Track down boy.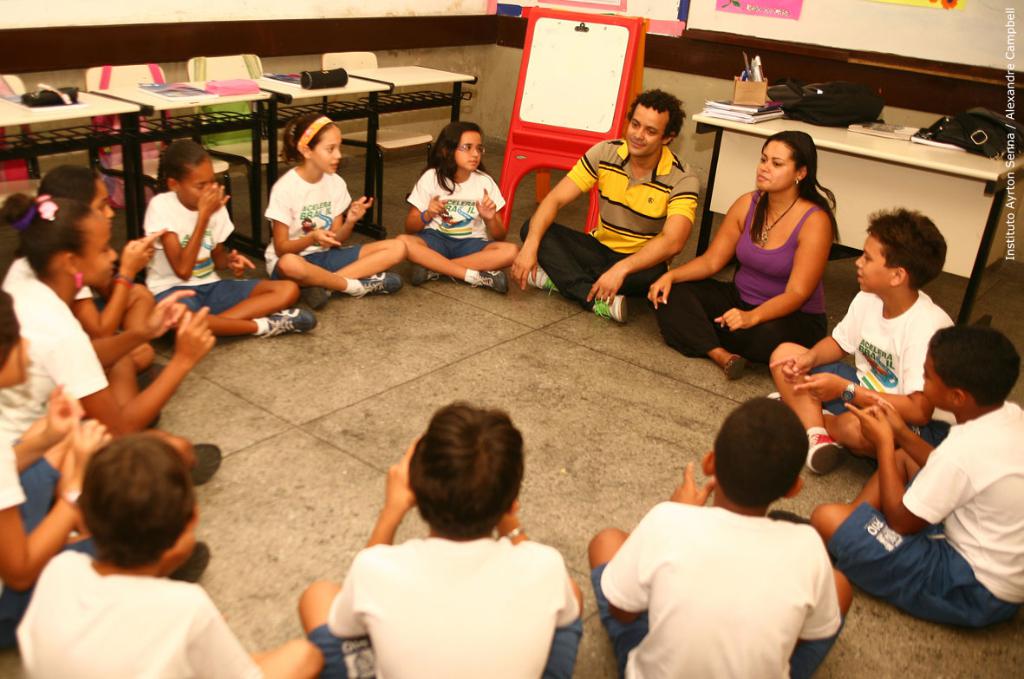
Tracked to Rect(590, 399, 853, 678).
